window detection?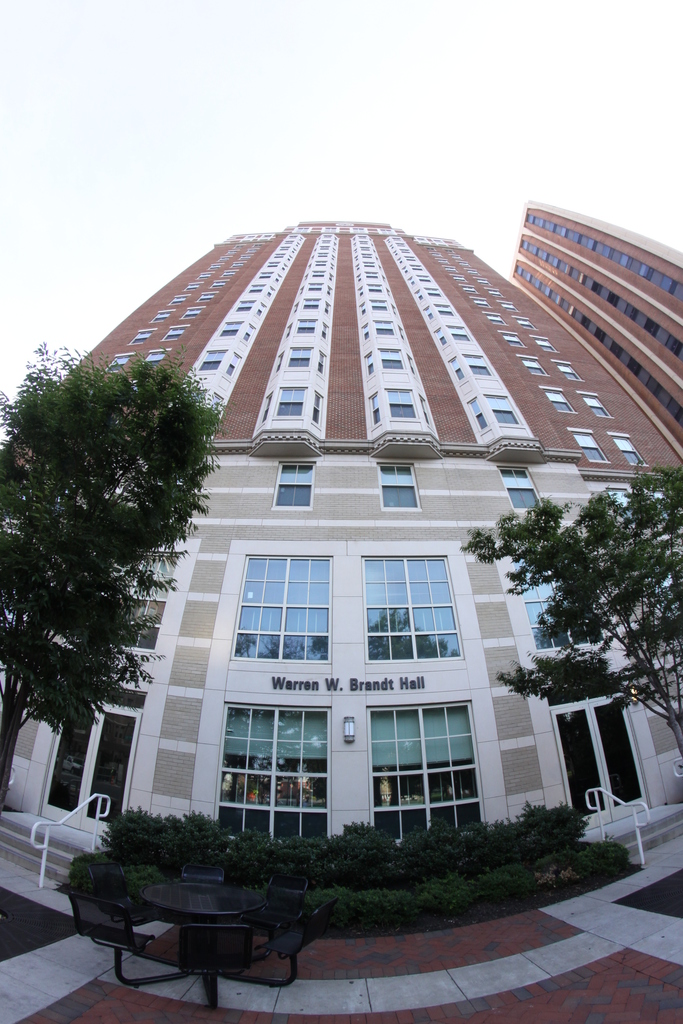
(312,388,327,429)
